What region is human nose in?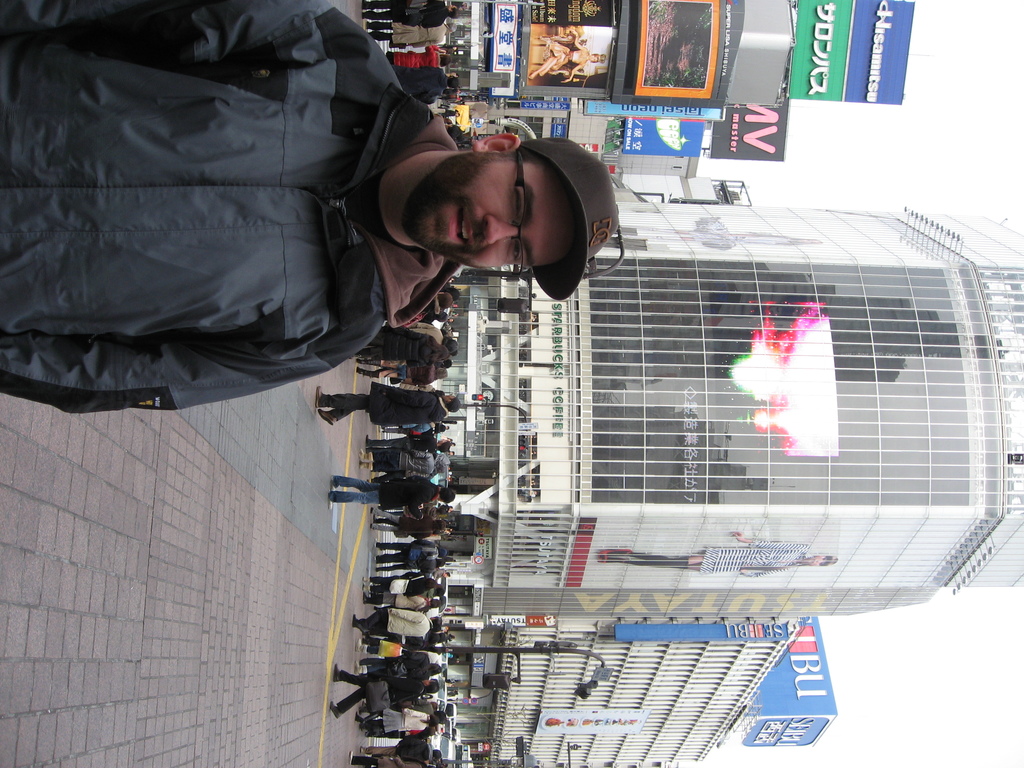
484 215 522 239.
